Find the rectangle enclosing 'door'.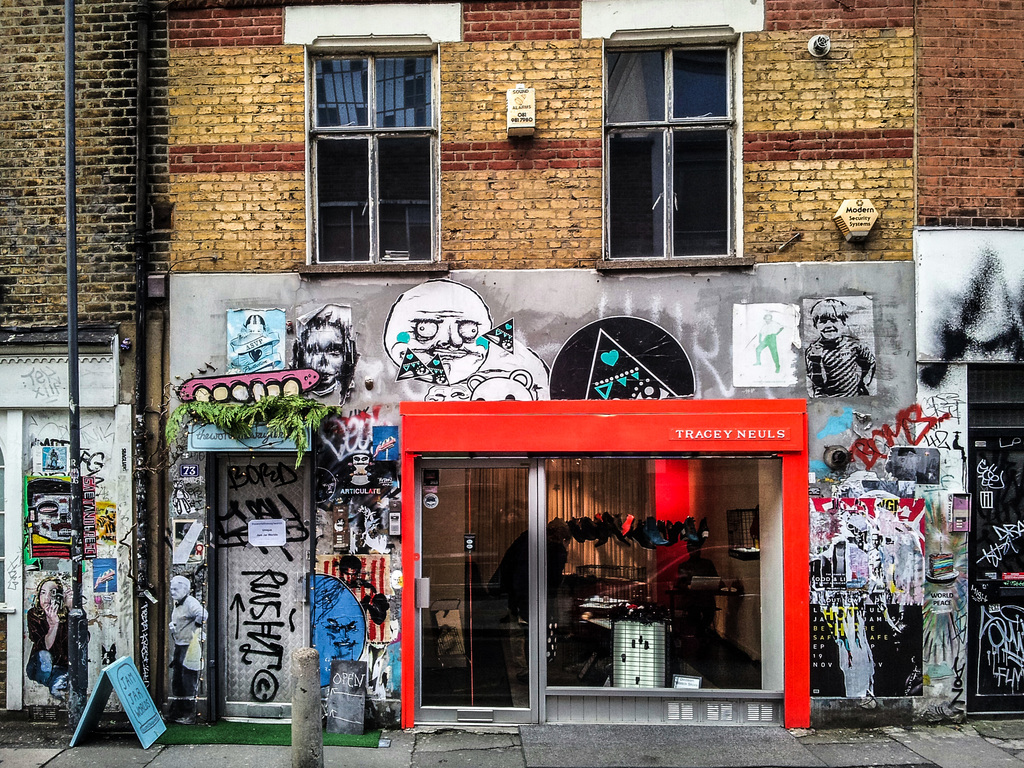
<box>197,442,296,736</box>.
